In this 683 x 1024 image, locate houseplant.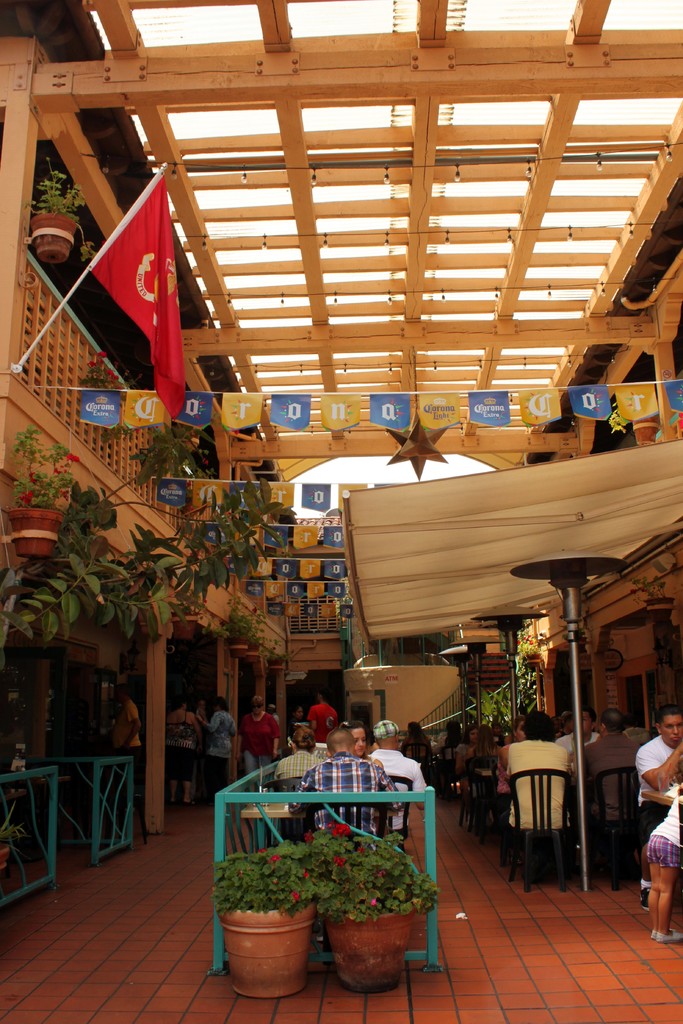
Bounding box: pyautogui.locateOnScreen(202, 842, 306, 994).
